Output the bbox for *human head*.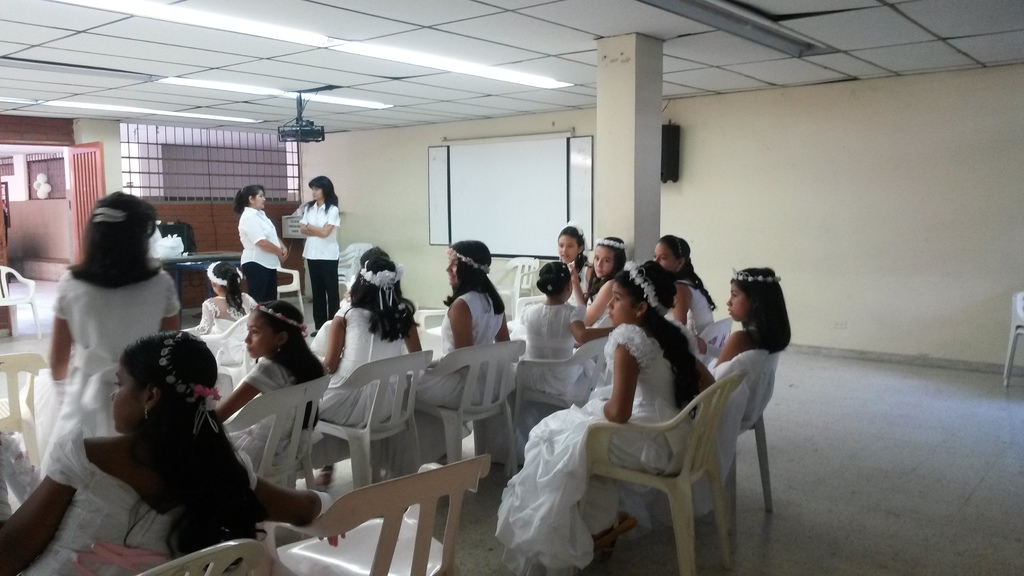
209 261 243 300.
